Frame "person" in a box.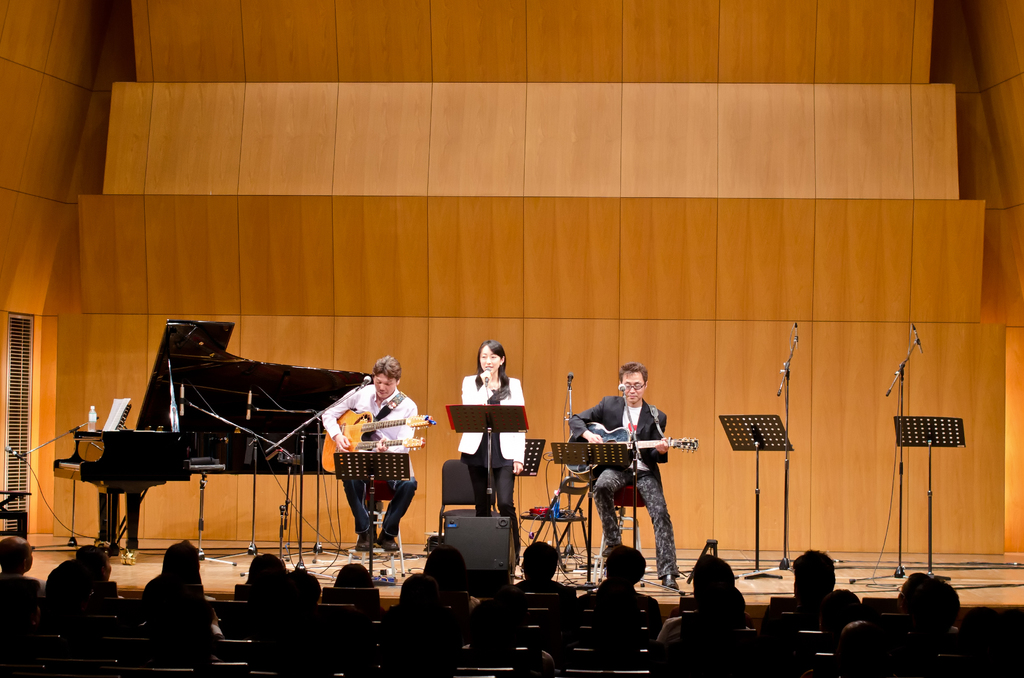
(399, 545, 473, 624).
